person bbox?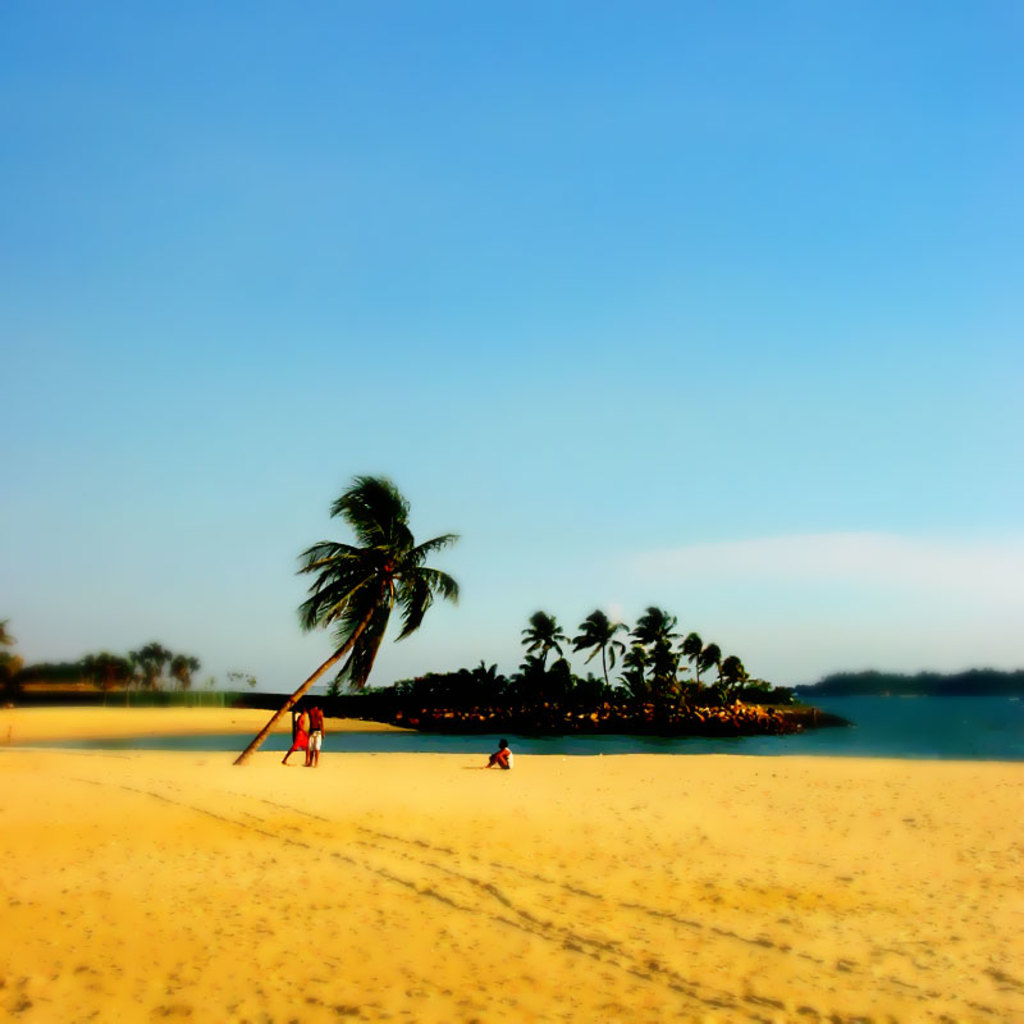
bbox=(485, 737, 515, 768)
